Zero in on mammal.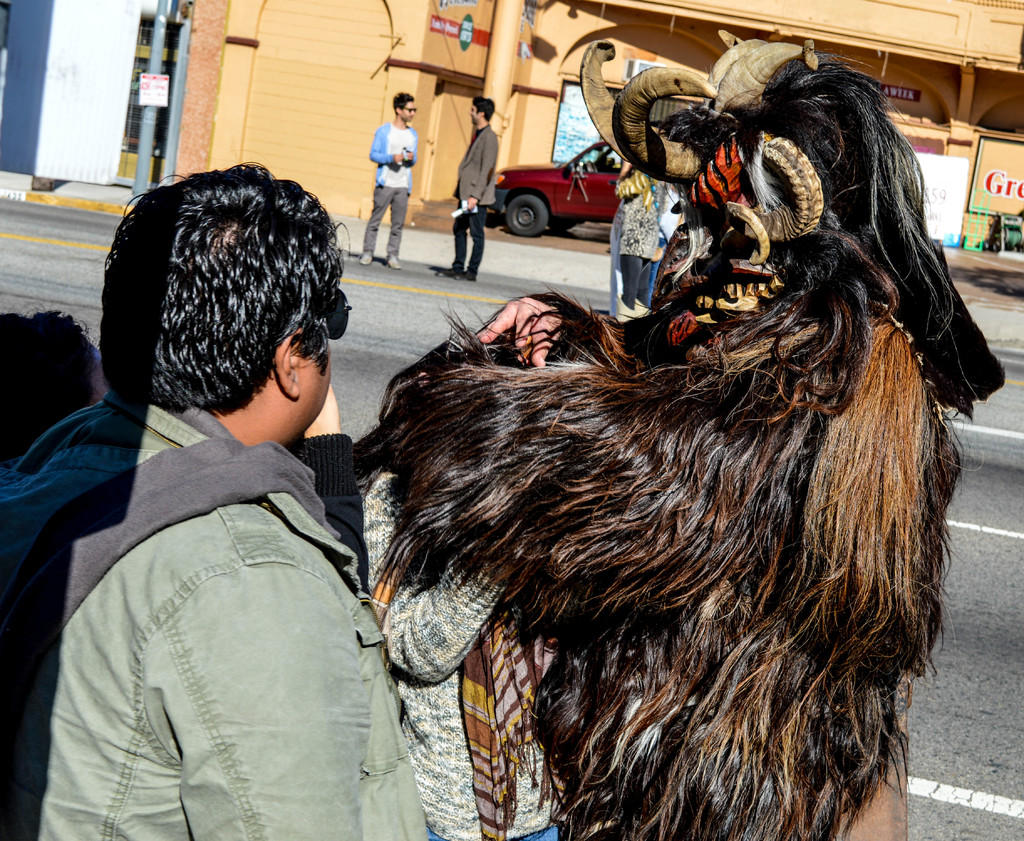
Zeroed in: locate(437, 99, 500, 281).
